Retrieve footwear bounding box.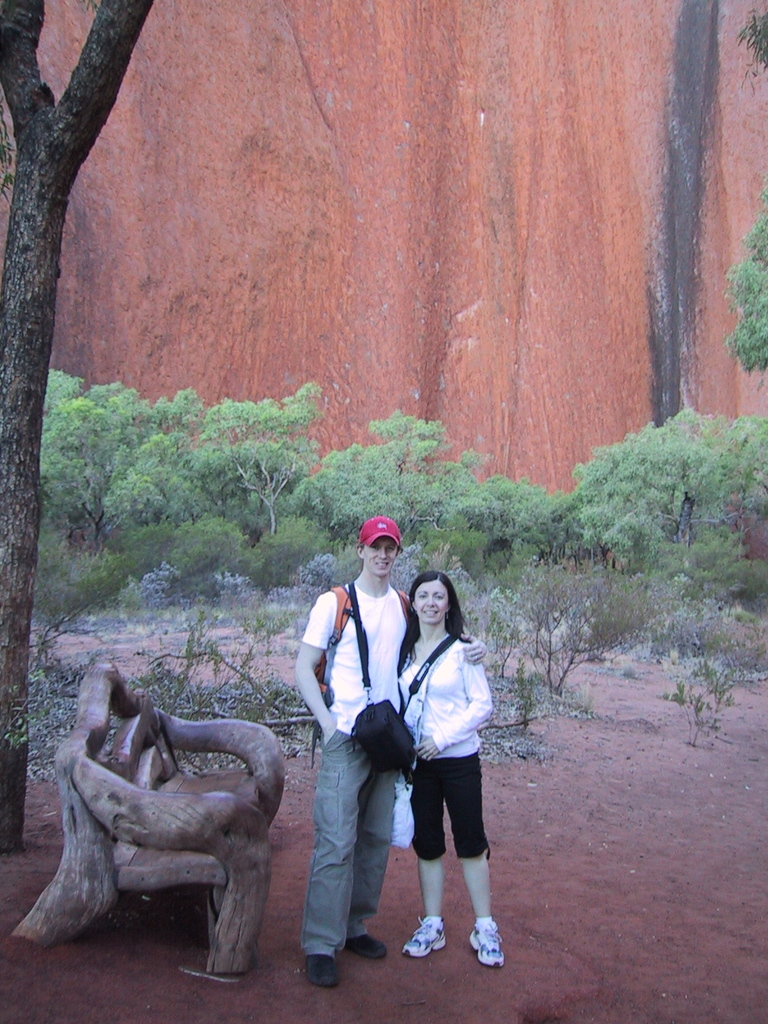
Bounding box: l=401, t=922, r=454, b=958.
